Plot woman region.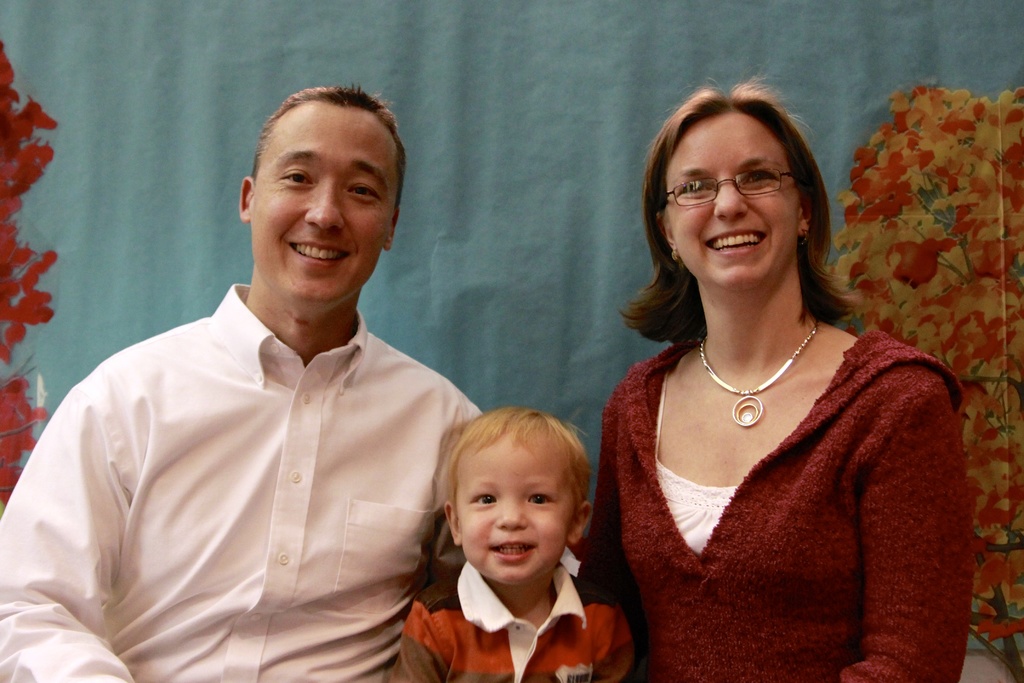
Plotted at {"x1": 568, "y1": 88, "x2": 975, "y2": 677}.
